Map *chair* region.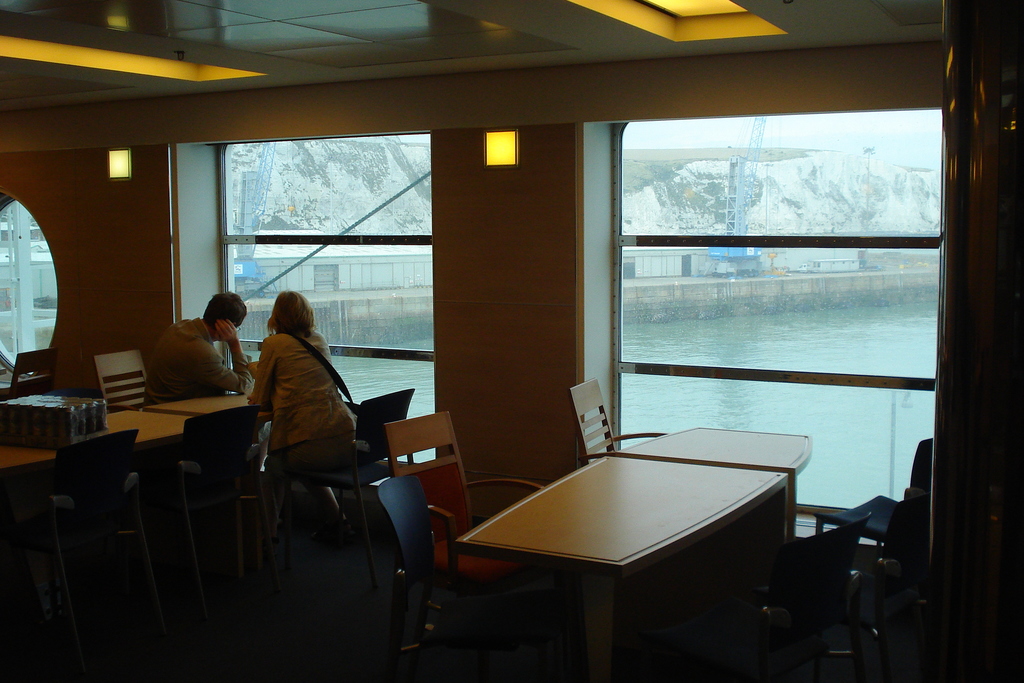
Mapped to (90,345,152,529).
